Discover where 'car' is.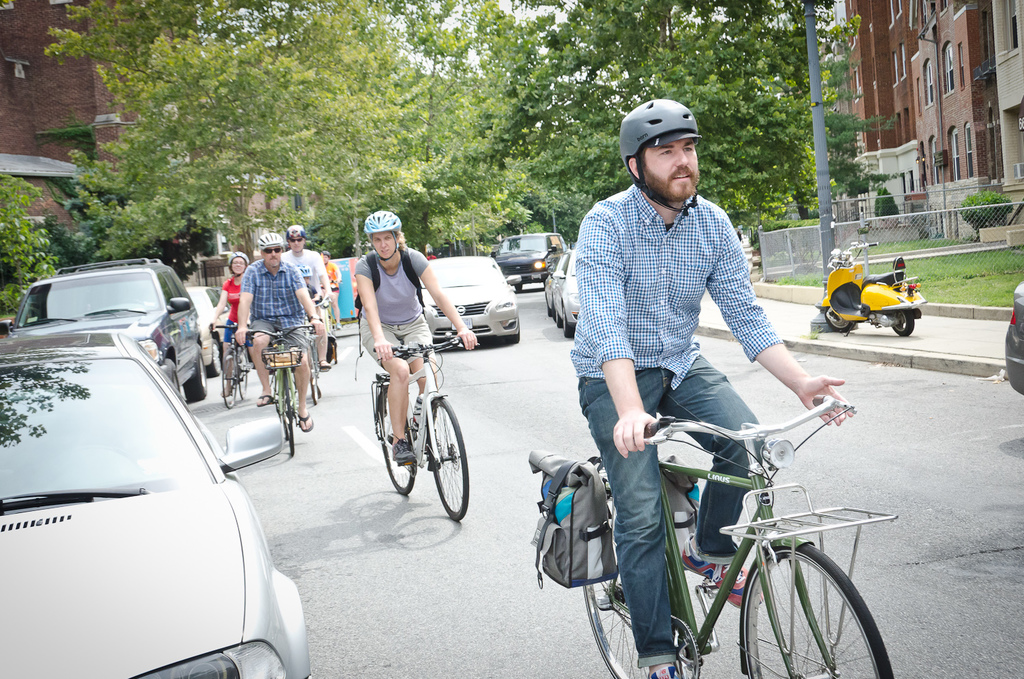
Discovered at {"x1": 188, "y1": 287, "x2": 223, "y2": 379}.
